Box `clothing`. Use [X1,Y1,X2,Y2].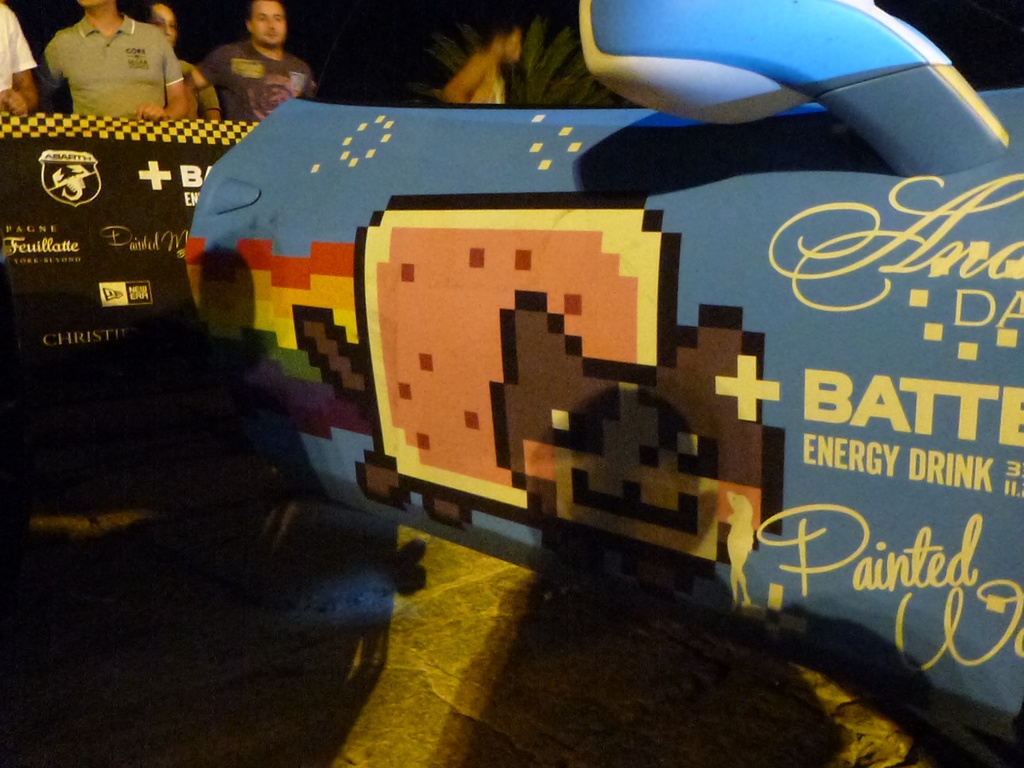
[40,11,184,119].
